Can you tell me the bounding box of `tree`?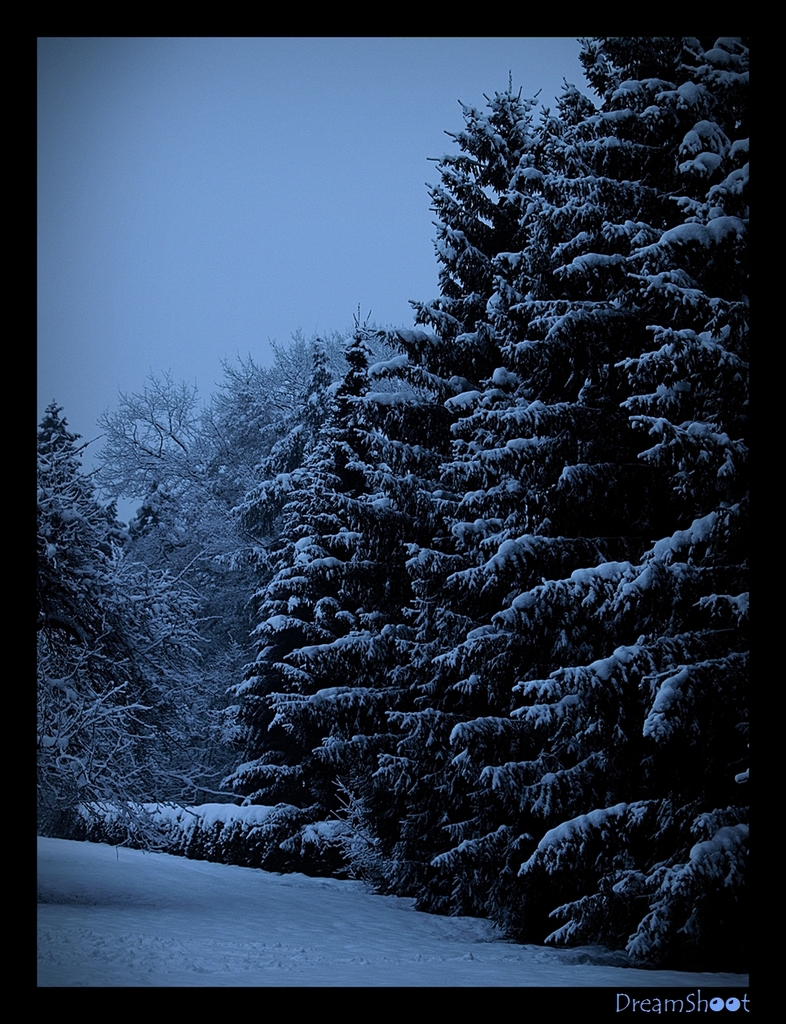
{"left": 218, "top": 322, "right": 368, "bottom": 832}.
